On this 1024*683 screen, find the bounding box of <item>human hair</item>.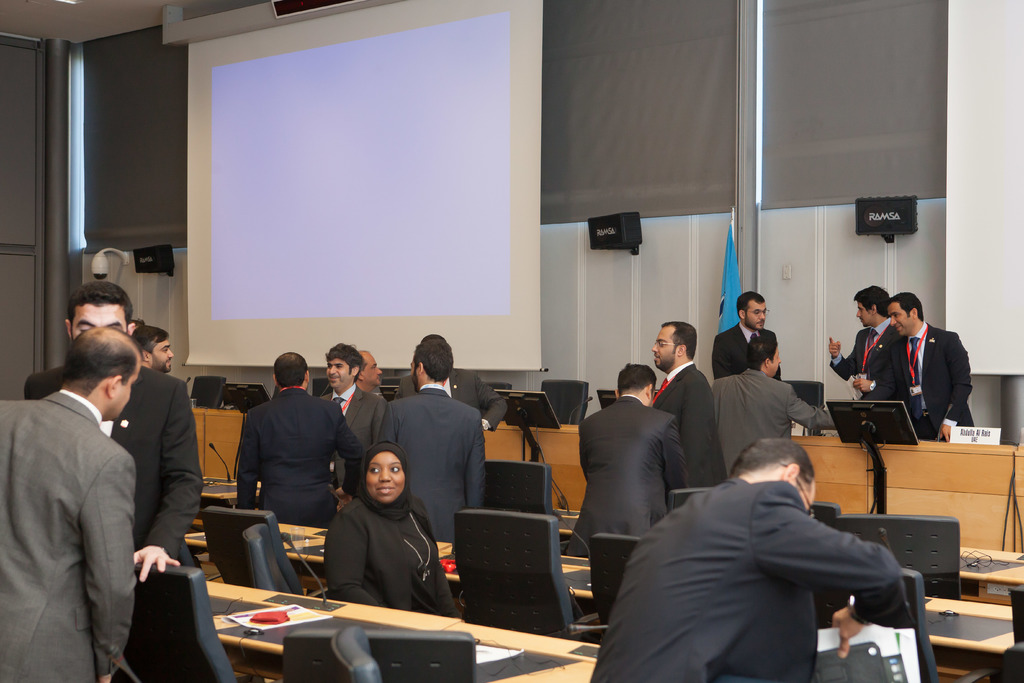
Bounding box: [662,320,695,357].
